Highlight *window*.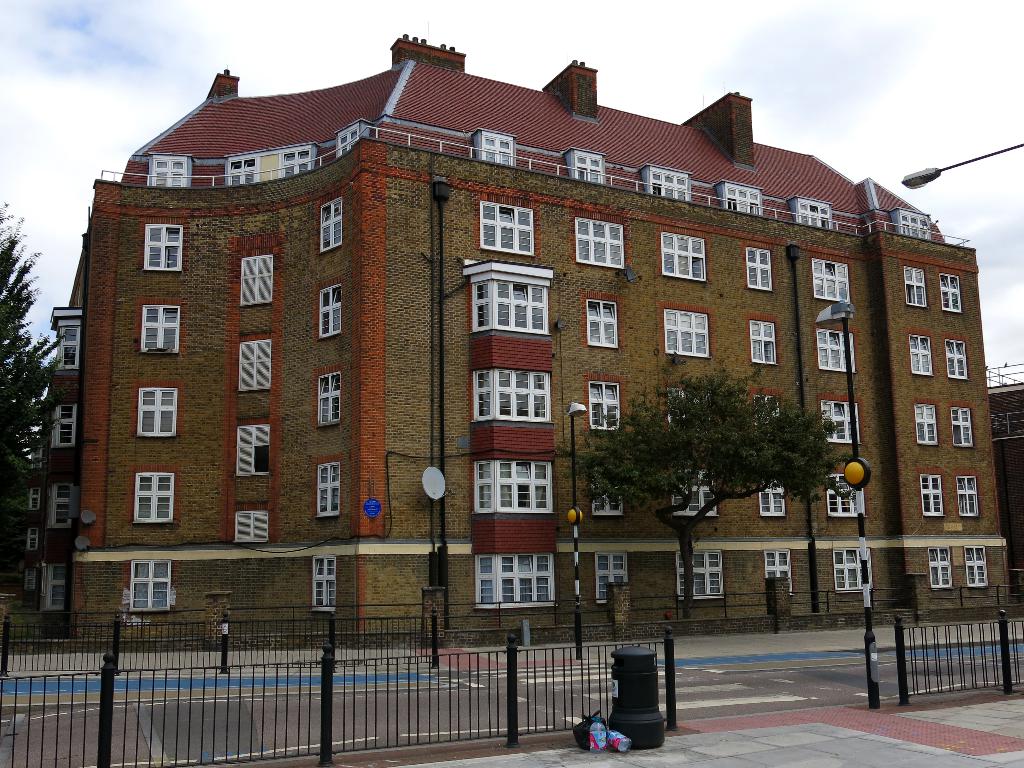
Highlighted region: [655,232,706,285].
